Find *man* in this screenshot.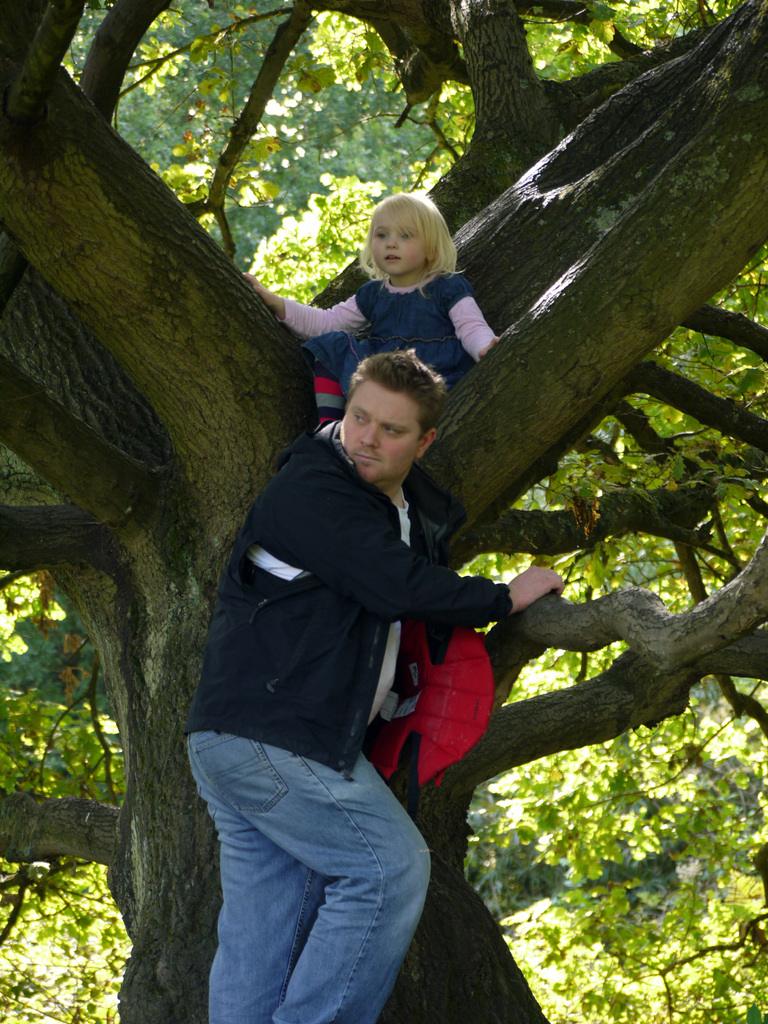
The bounding box for *man* is [left=200, top=340, right=533, bottom=938].
